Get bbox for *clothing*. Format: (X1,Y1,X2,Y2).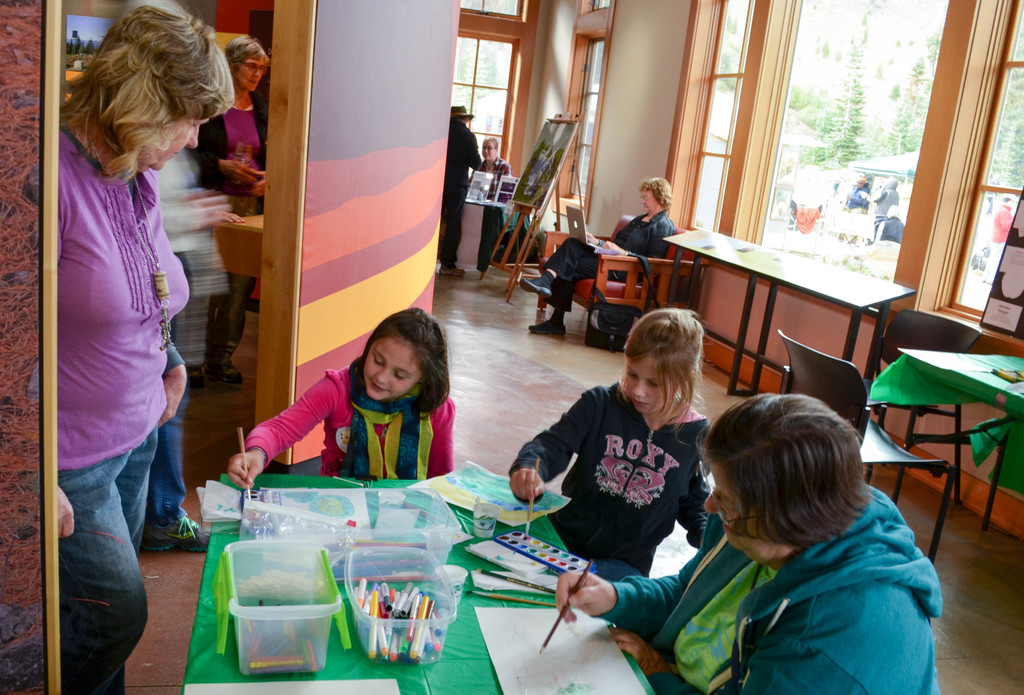
(243,355,470,493).
